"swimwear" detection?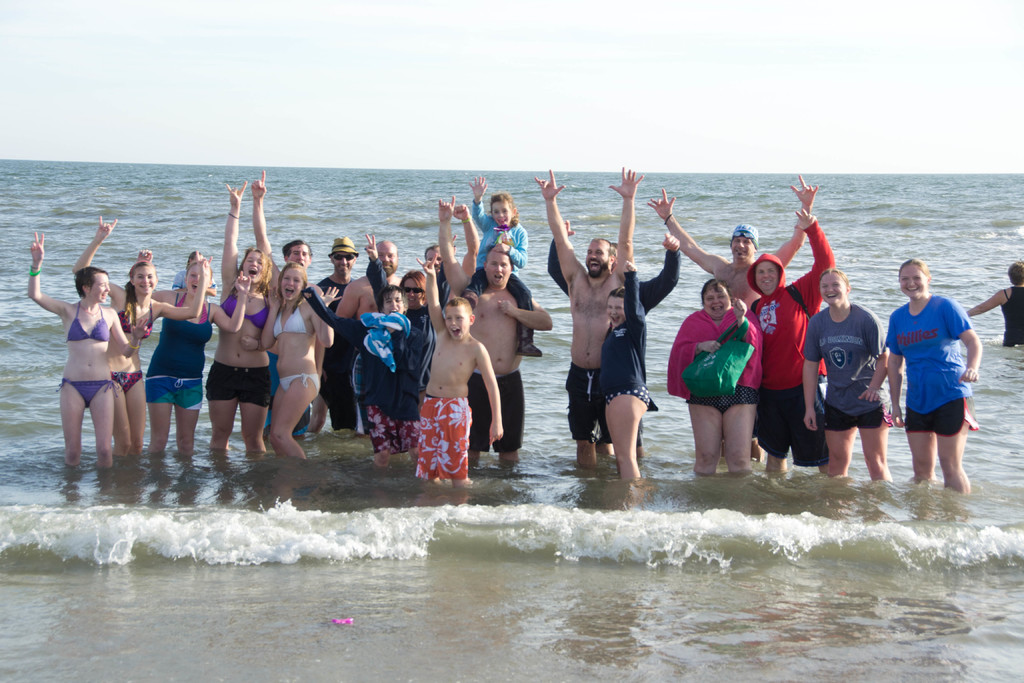
Rect(111, 368, 141, 397)
